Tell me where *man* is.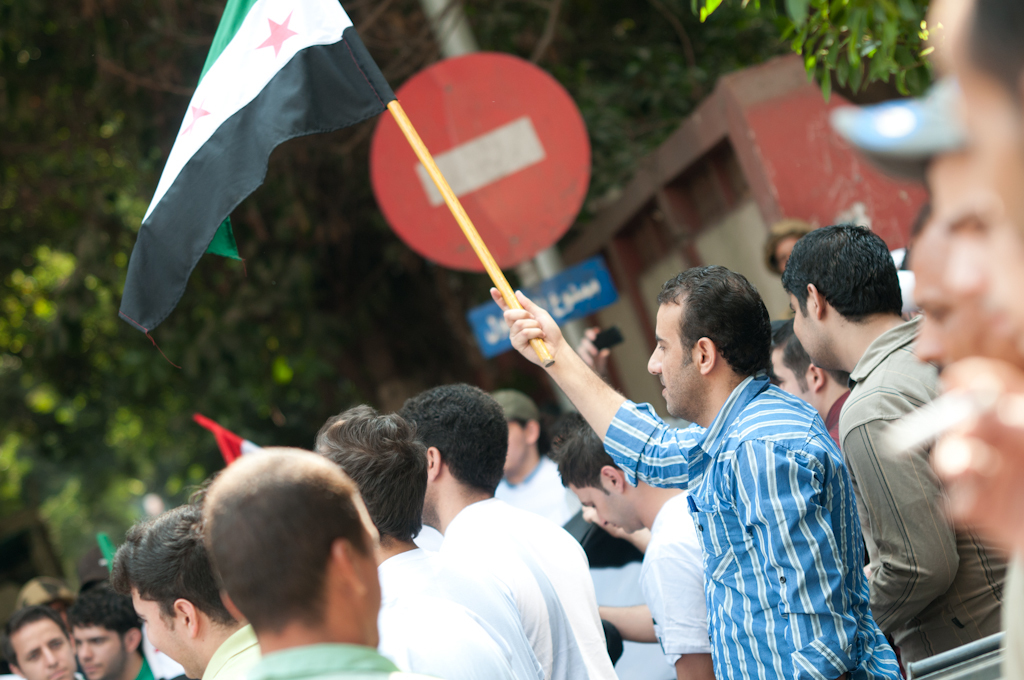
*man* is at box(878, 0, 1023, 679).
